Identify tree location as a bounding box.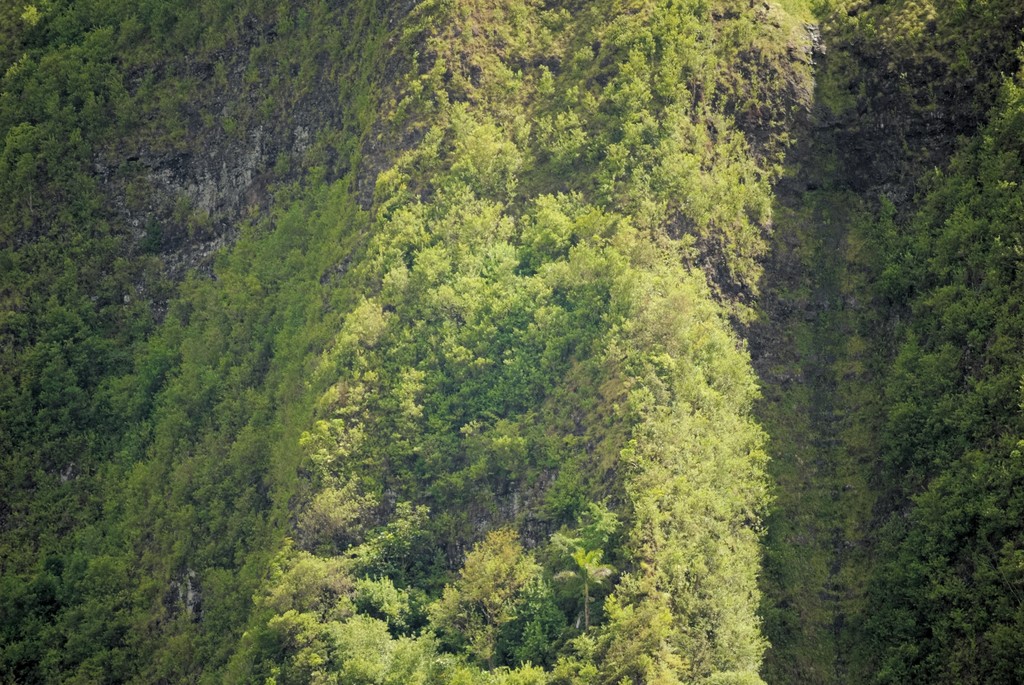
box(552, 561, 614, 635).
